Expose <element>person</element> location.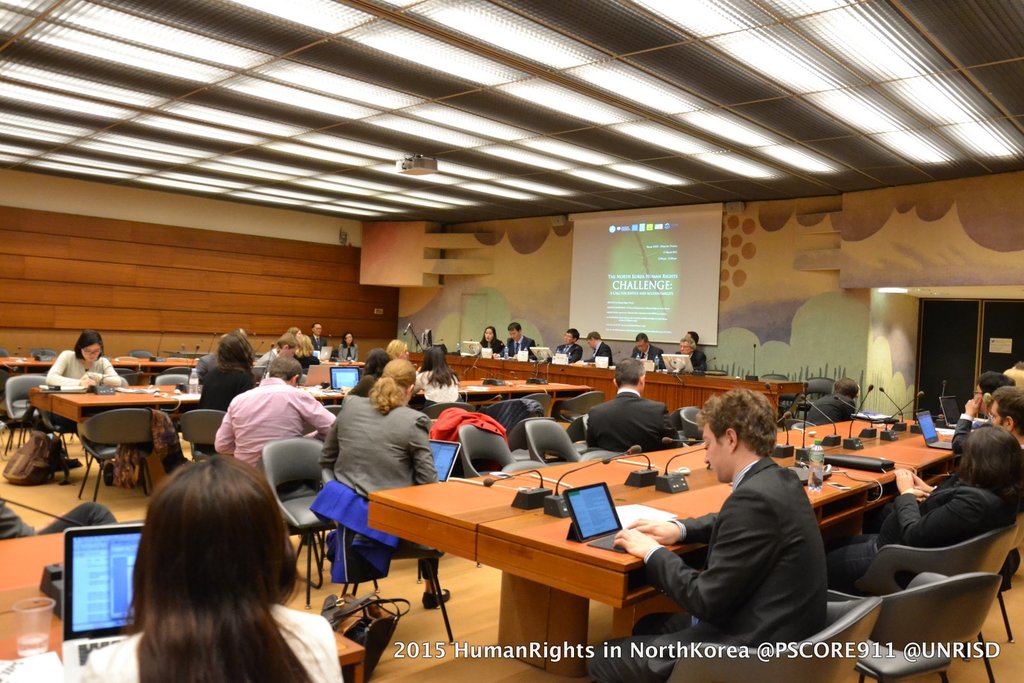
Exposed at 344/351/390/395.
